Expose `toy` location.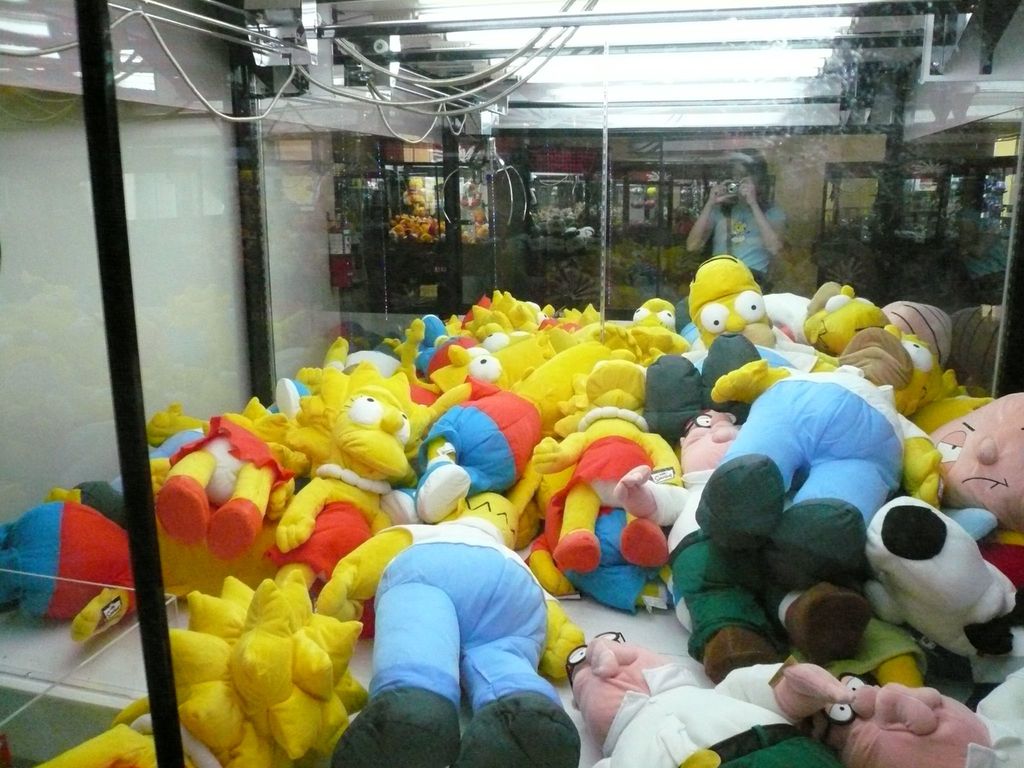
Exposed at left=302, top=495, right=585, bottom=767.
